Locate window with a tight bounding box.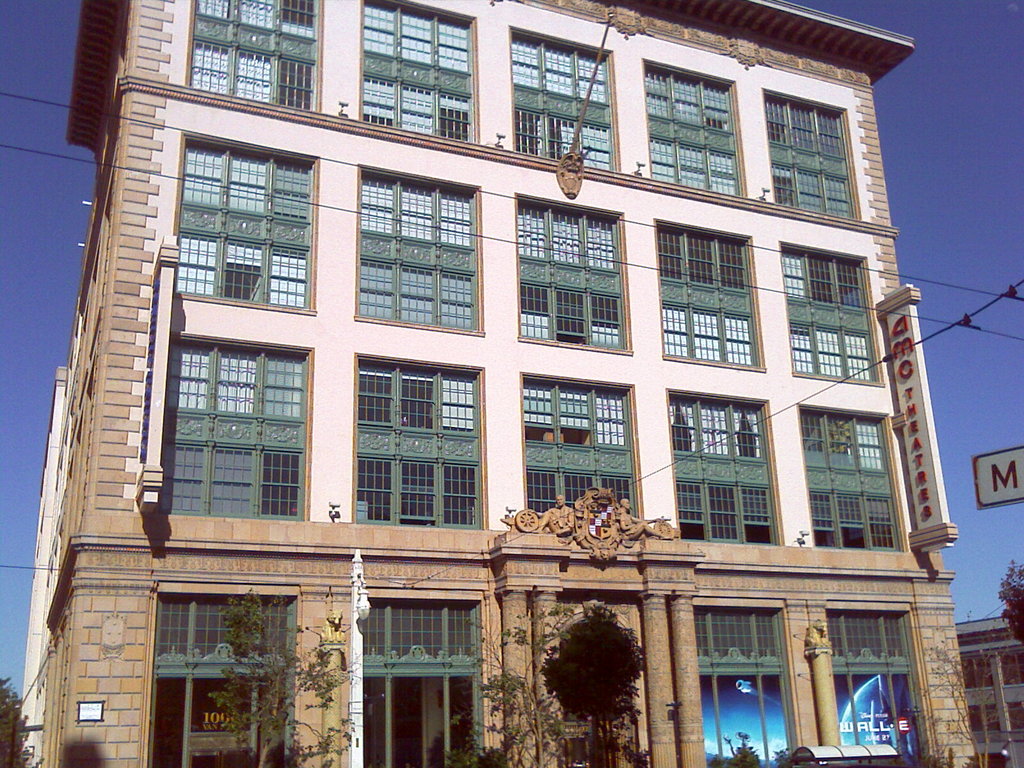
pyautogui.locateOnScreen(511, 190, 630, 354).
